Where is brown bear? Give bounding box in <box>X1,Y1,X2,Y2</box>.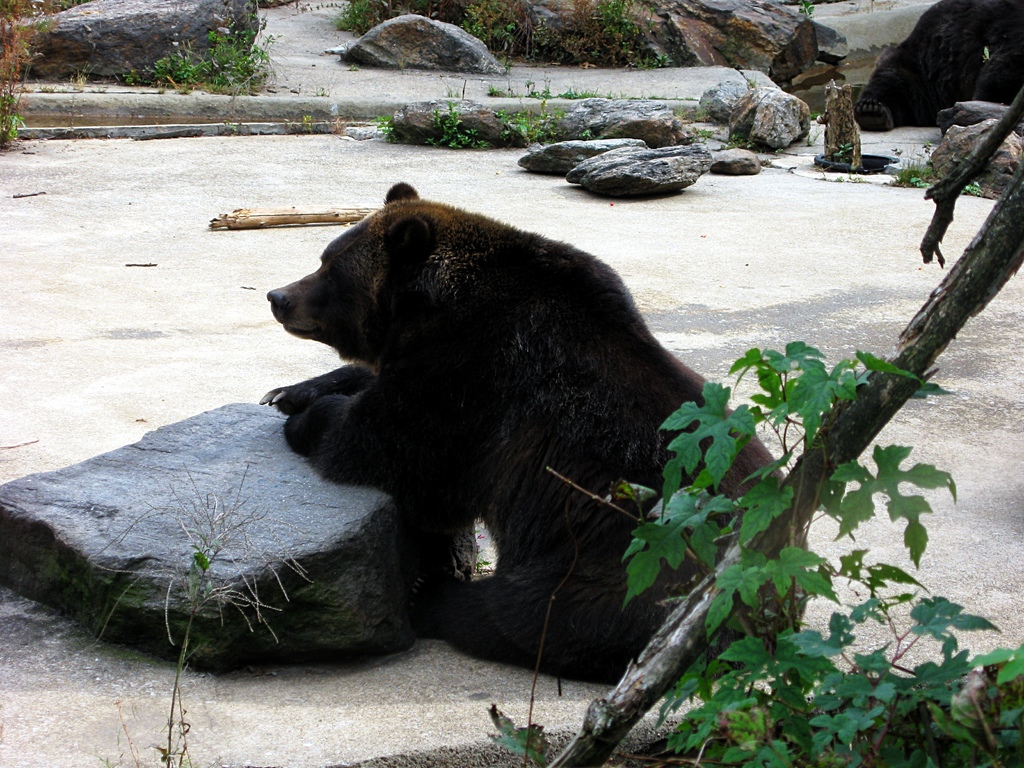
<box>256,182,812,691</box>.
